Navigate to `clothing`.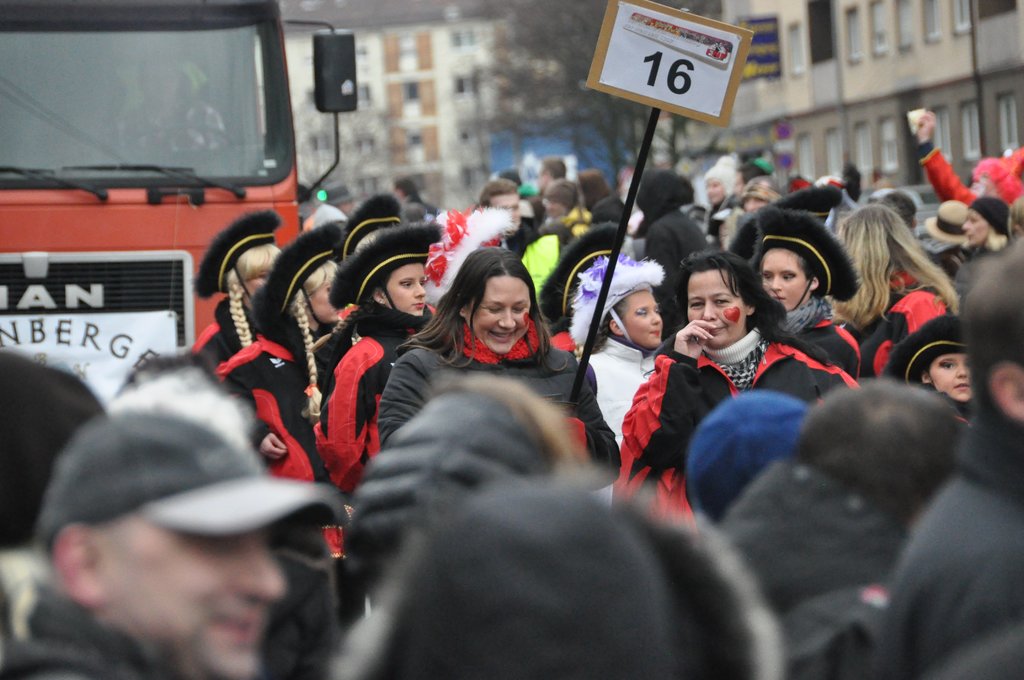
Navigation target: {"left": 764, "top": 282, "right": 874, "bottom": 388}.
